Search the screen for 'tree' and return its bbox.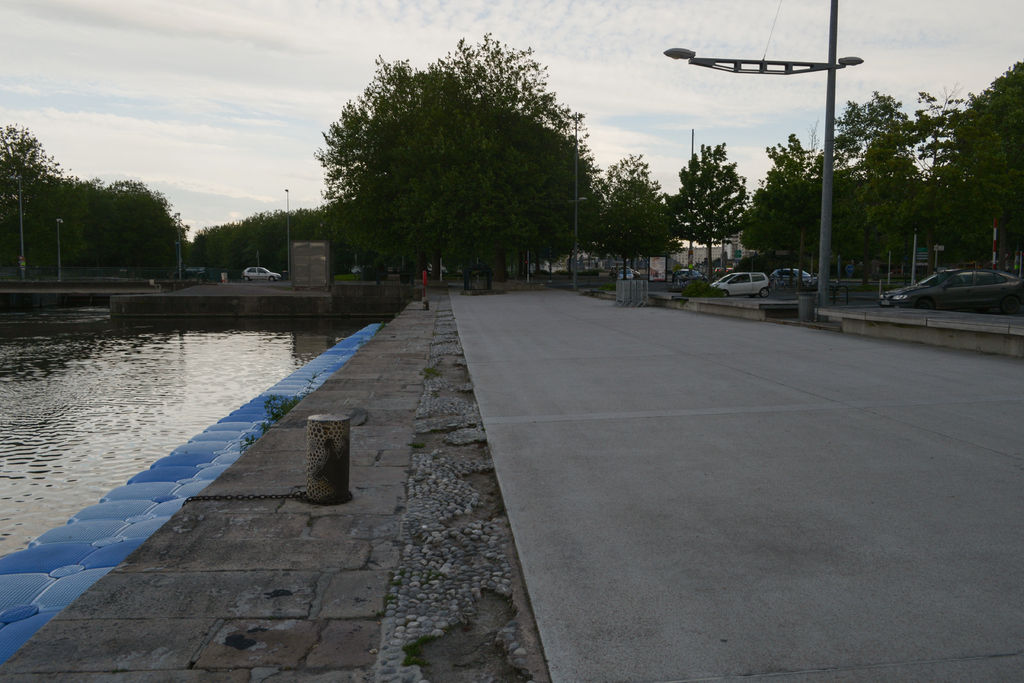
Found: left=318, top=44, right=616, bottom=300.
